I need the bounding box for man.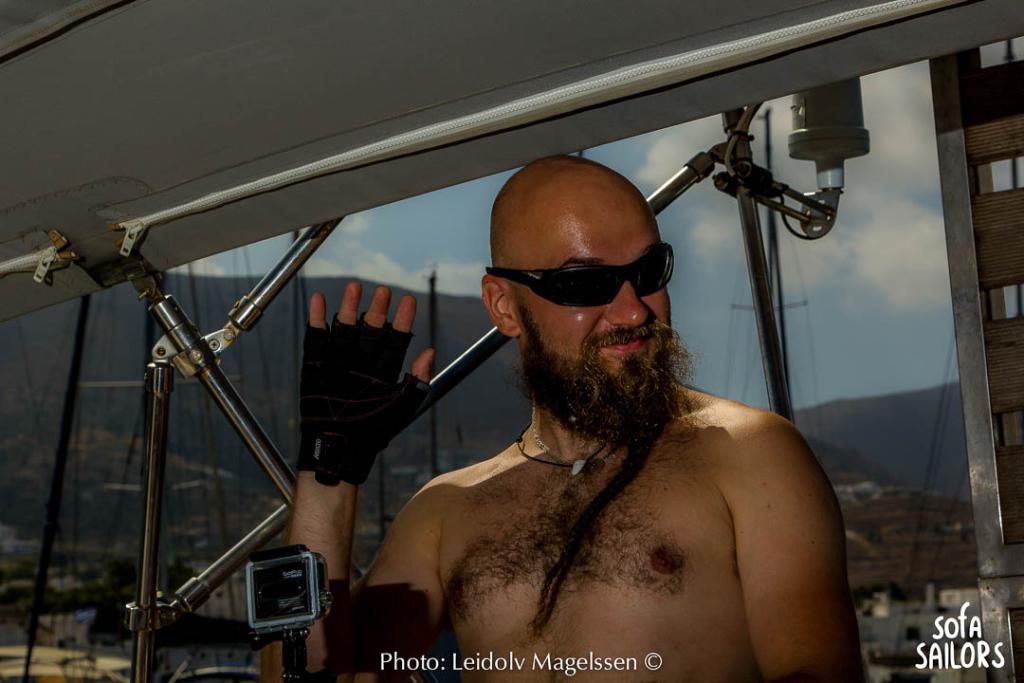
Here it is: (230, 153, 832, 665).
